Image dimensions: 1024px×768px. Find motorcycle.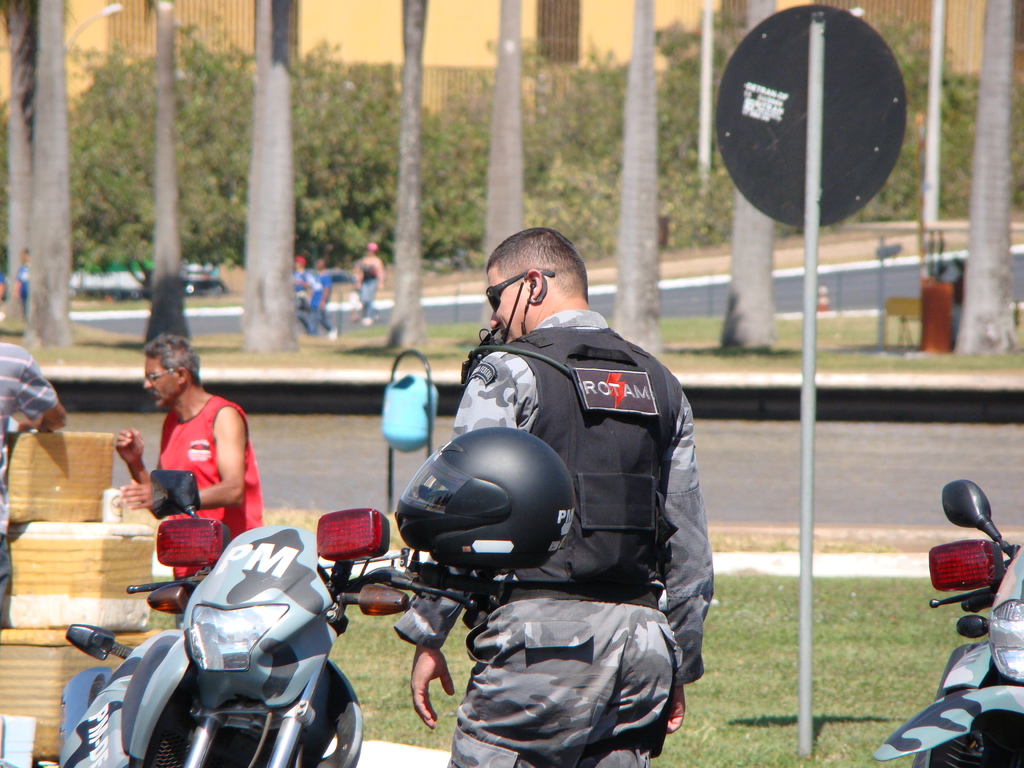
box(868, 476, 1023, 767).
